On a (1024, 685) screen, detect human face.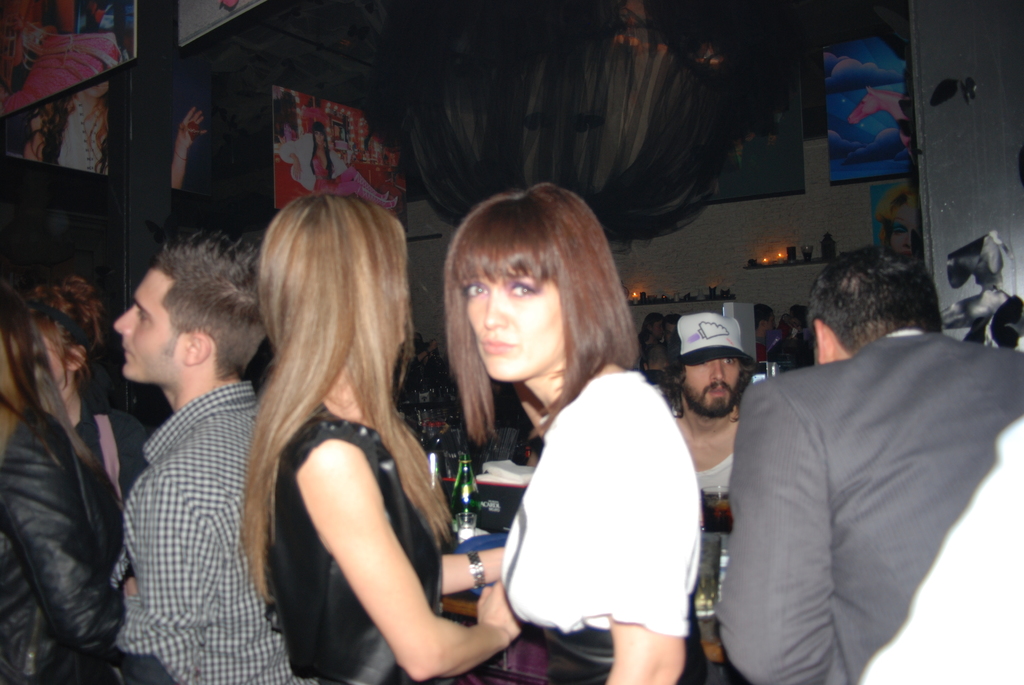
region(111, 262, 181, 388).
